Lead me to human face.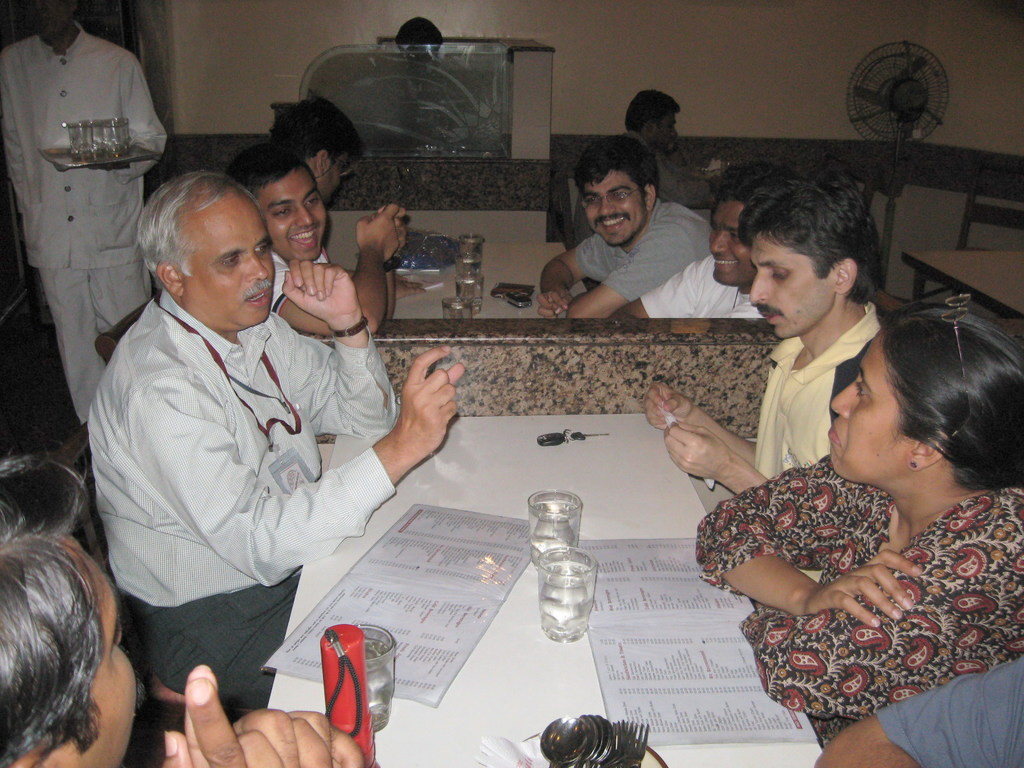
Lead to {"x1": 582, "y1": 161, "x2": 646, "y2": 246}.
